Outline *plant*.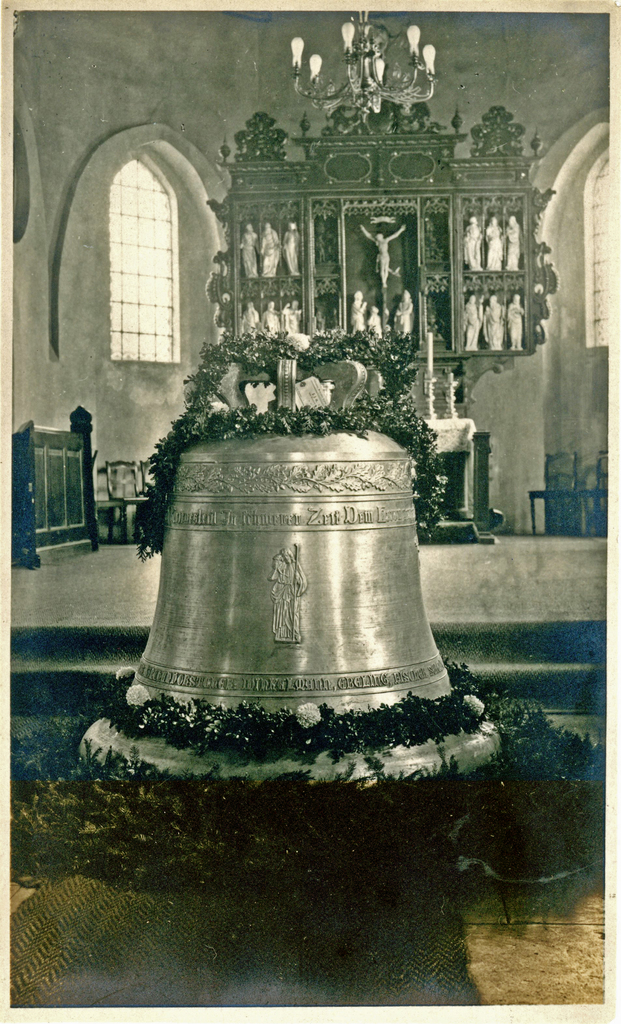
Outline: 11:654:606:913.
